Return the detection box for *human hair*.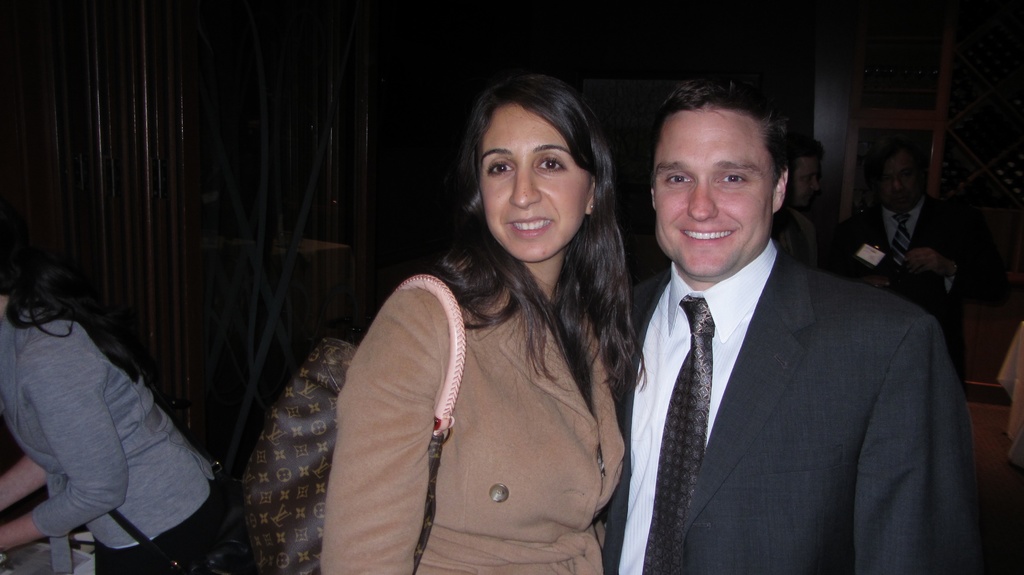
(left=795, top=135, right=825, bottom=161).
